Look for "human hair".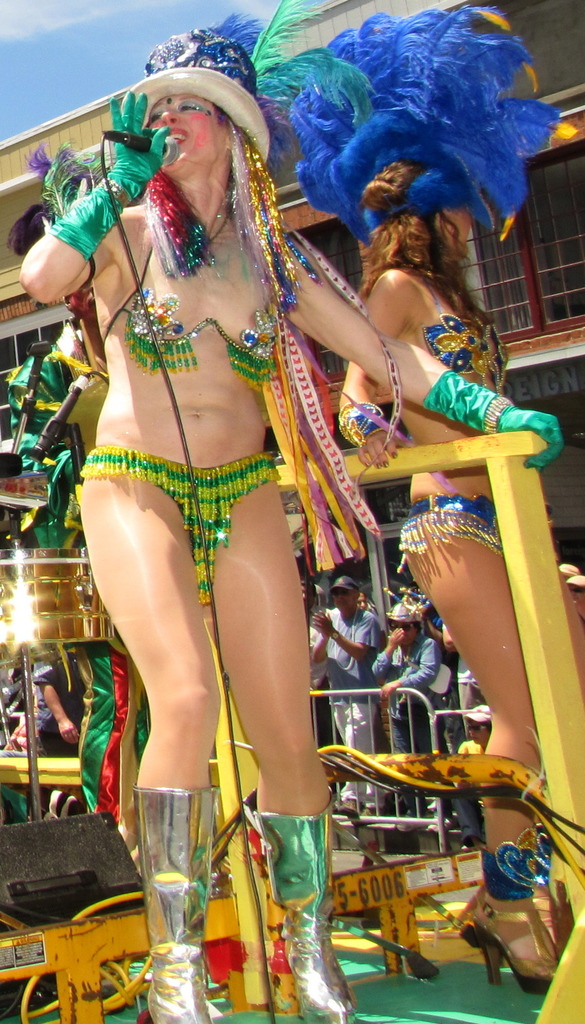
Found: region(354, 157, 515, 322).
